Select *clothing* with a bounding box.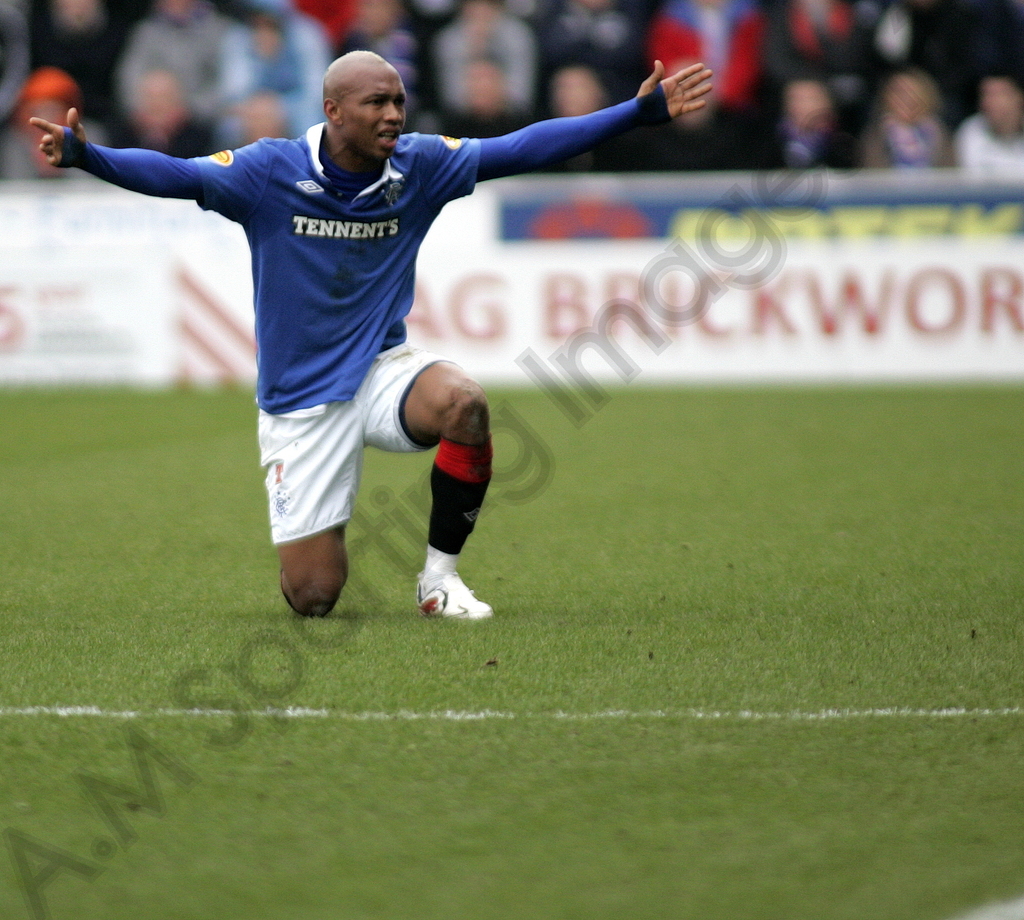
775/0/898/106.
